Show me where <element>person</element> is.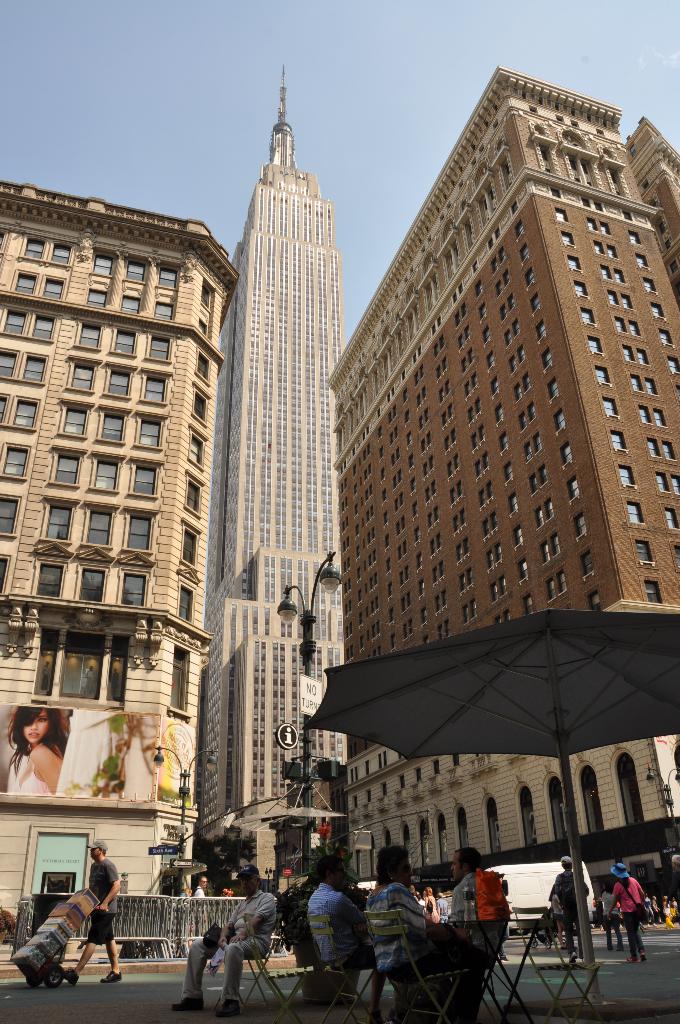
<element>person</element> is at box(6, 708, 72, 796).
